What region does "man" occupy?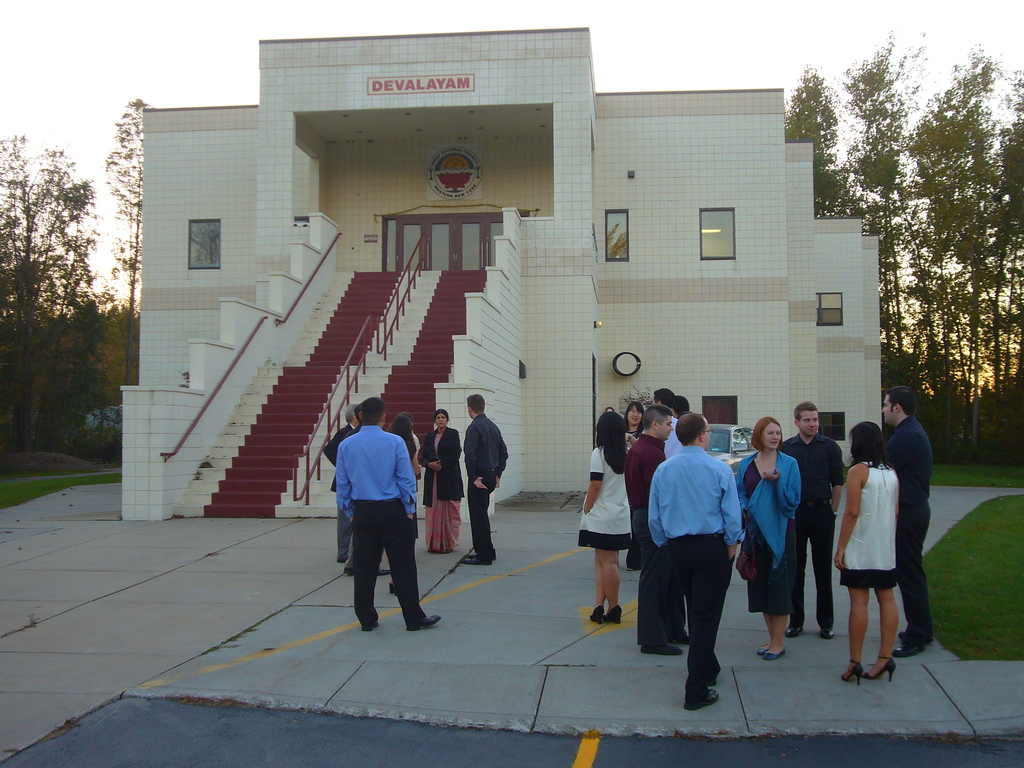
Rect(650, 412, 757, 694).
